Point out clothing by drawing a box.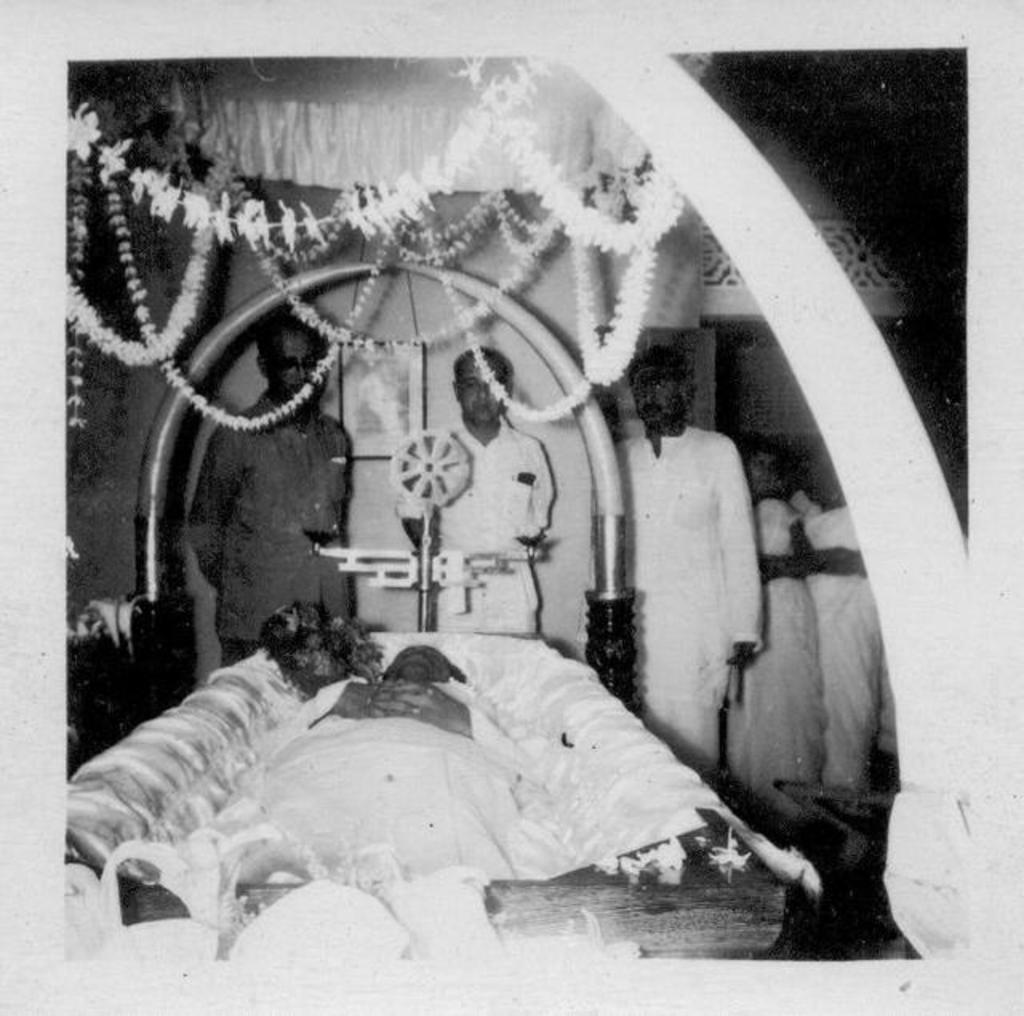
box=[189, 403, 355, 667].
